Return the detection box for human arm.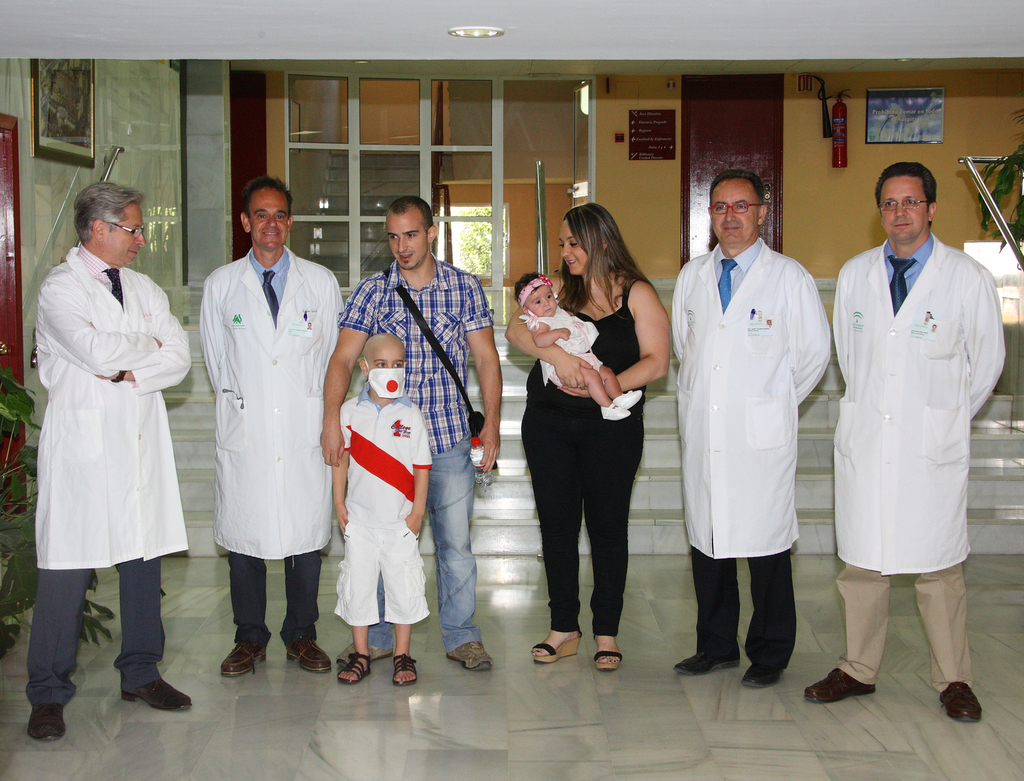
<bbox>330, 404, 349, 534</bbox>.
